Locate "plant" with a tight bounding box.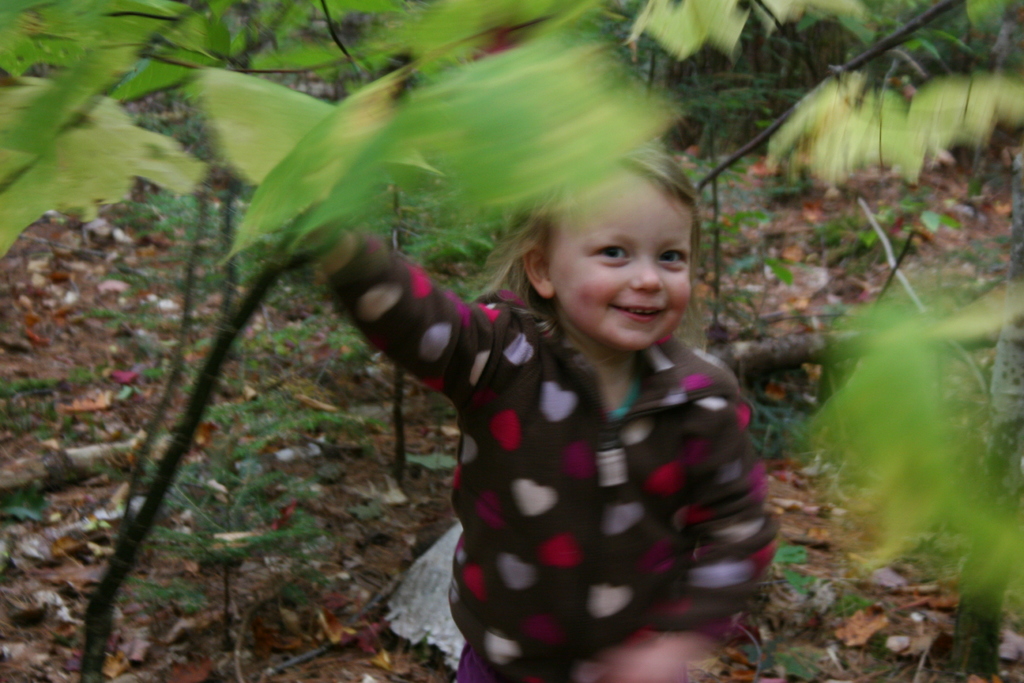
detection(0, 473, 97, 529).
